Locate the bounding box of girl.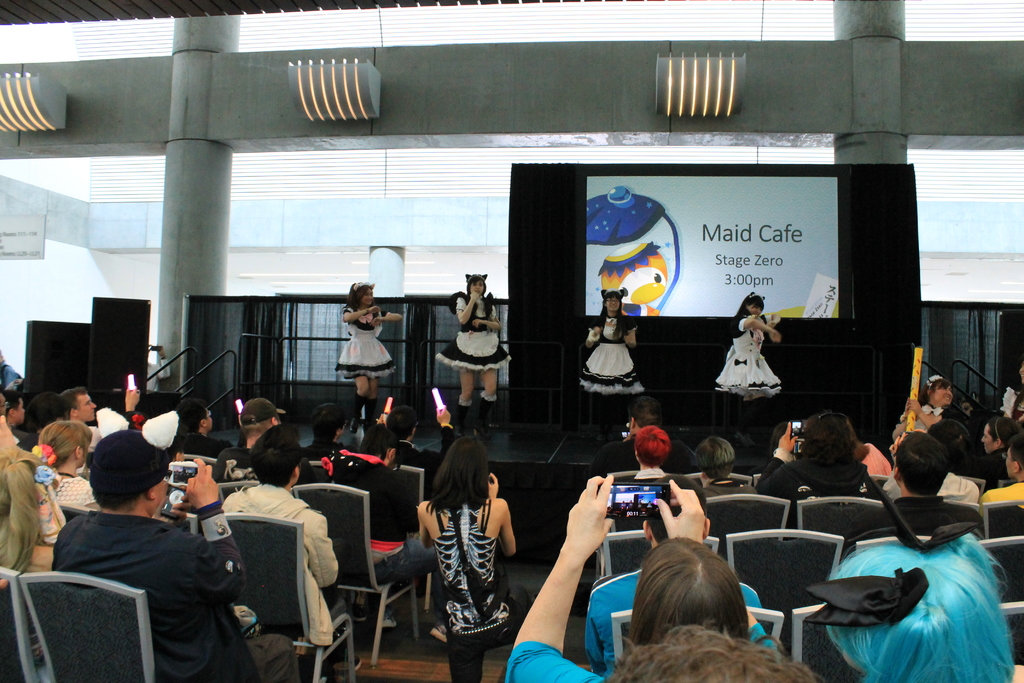
Bounding box: [417, 432, 512, 682].
